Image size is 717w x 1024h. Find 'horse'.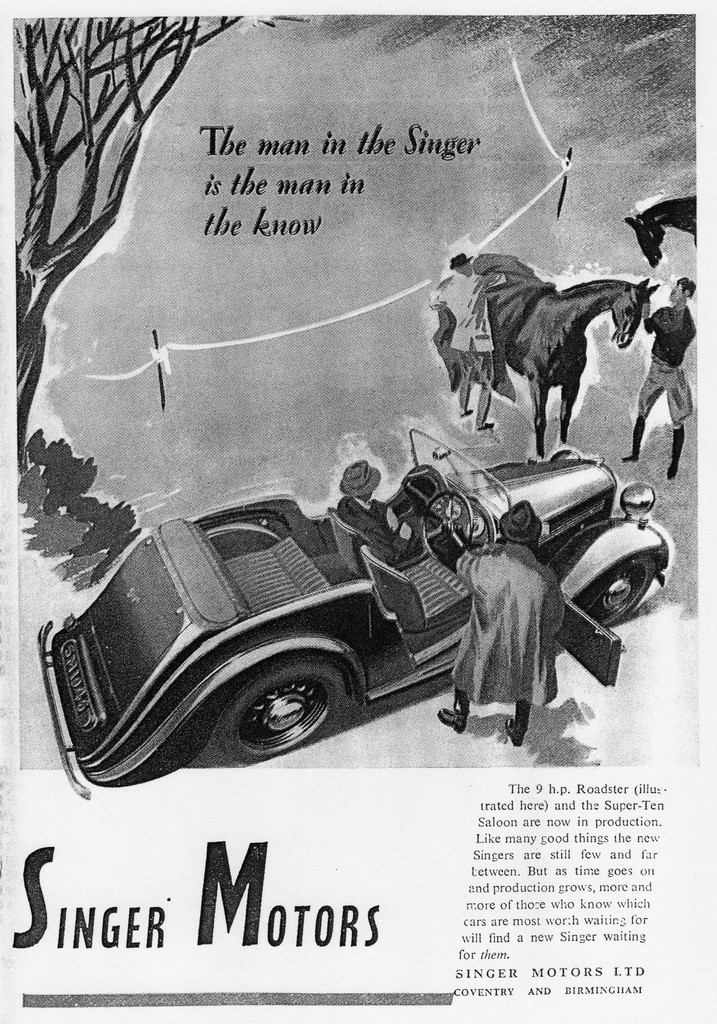
[474,252,661,460].
